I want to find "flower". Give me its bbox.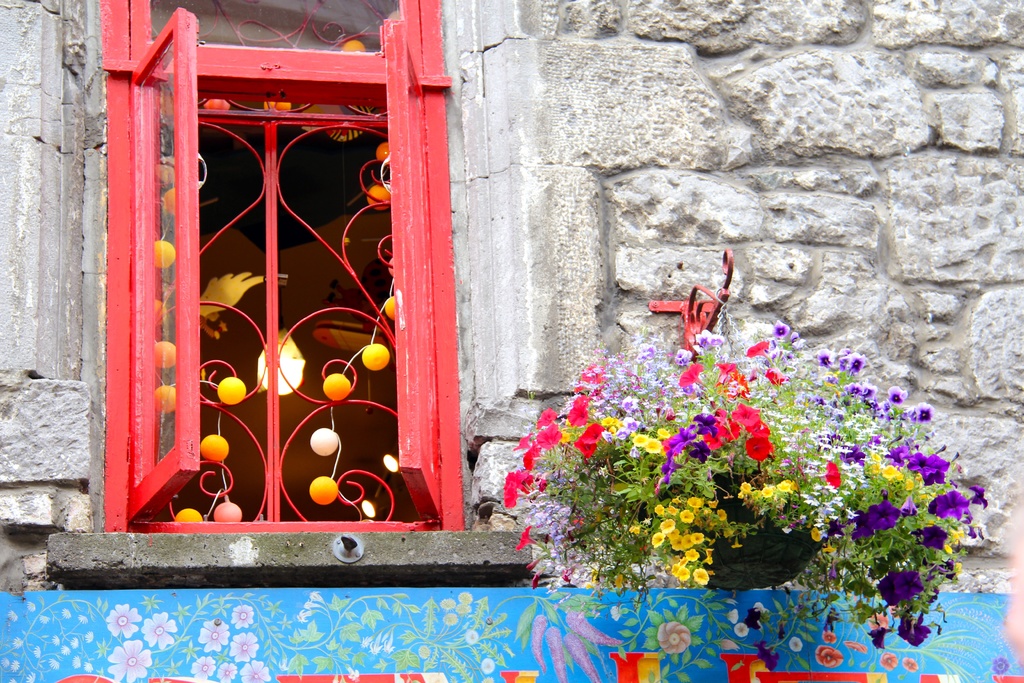
Rect(503, 470, 527, 507).
